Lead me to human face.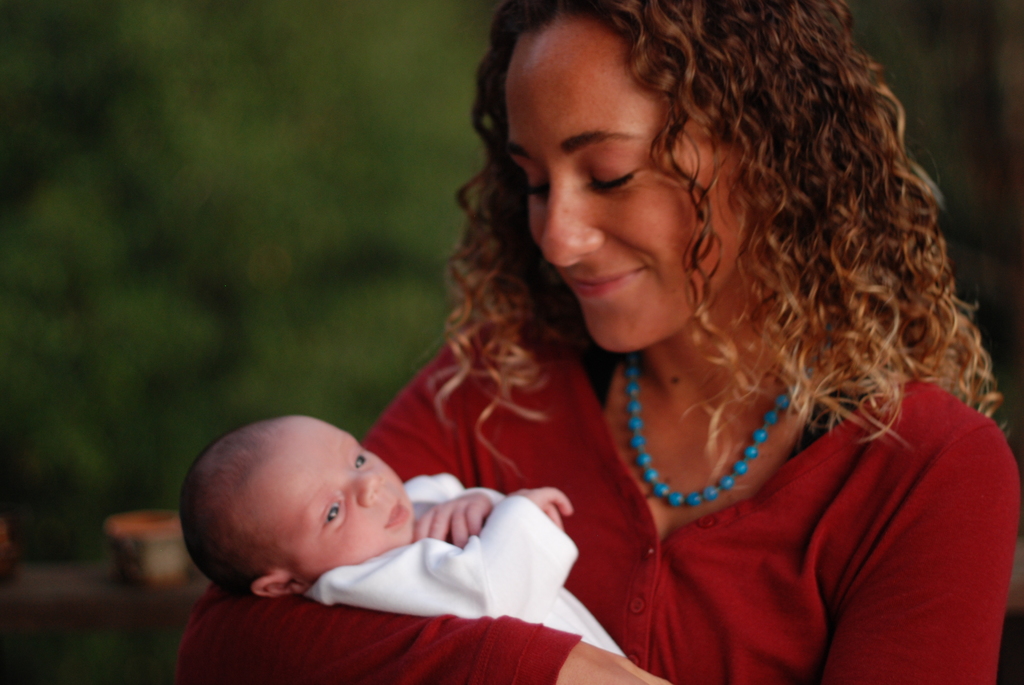
Lead to {"left": 244, "top": 420, "right": 421, "bottom": 578}.
